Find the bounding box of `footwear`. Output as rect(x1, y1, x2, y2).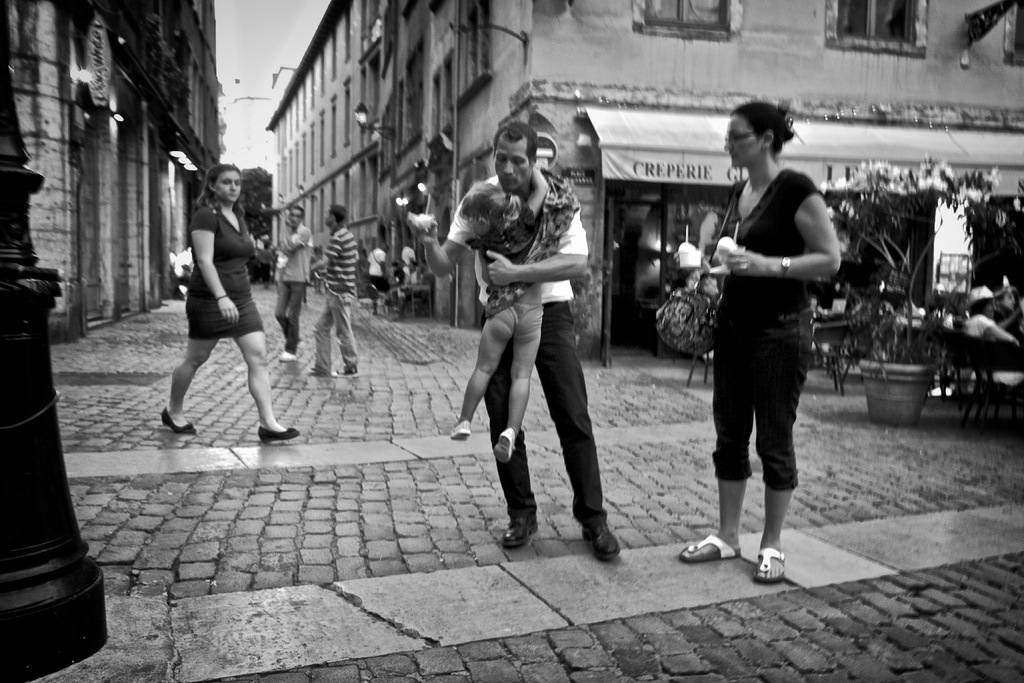
rect(584, 519, 633, 557).
